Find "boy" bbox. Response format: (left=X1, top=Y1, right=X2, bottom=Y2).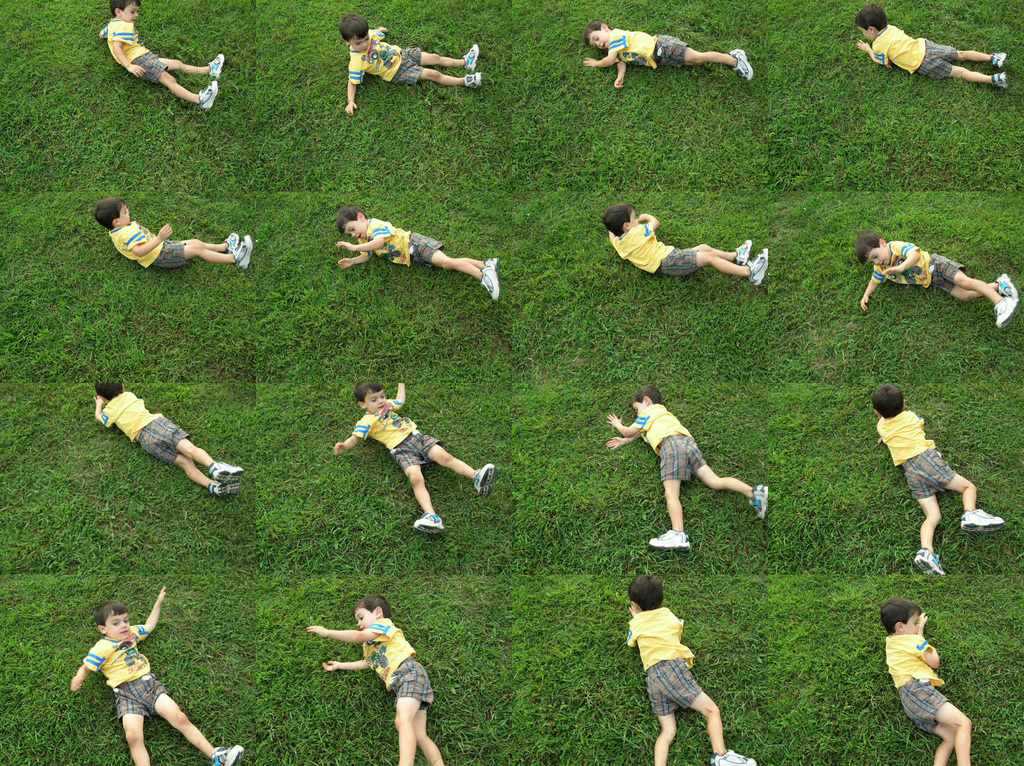
(left=97, top=198, right=264, bottom=272).
